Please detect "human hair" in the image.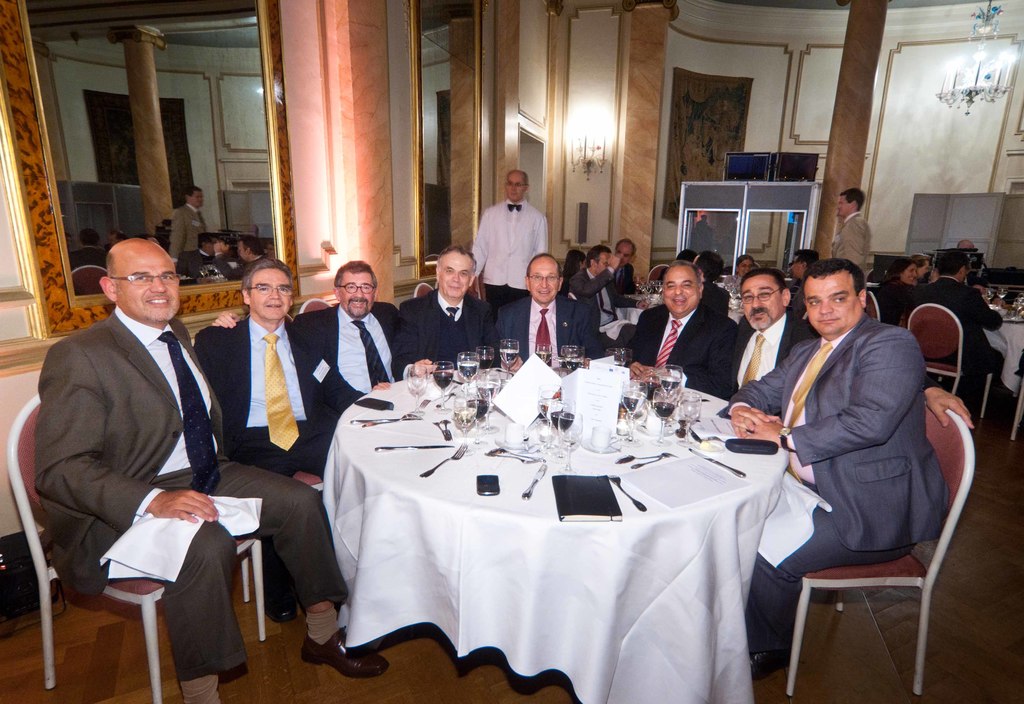
332 259 378 286.
